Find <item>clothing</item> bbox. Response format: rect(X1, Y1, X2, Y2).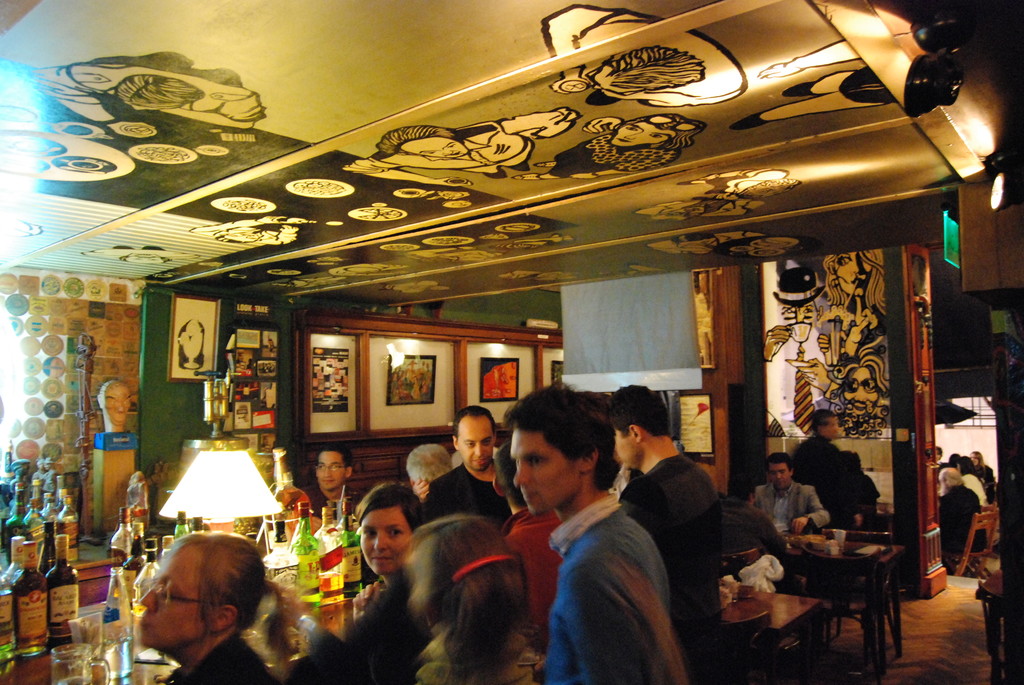
rect(715, 503, 783, 548).
